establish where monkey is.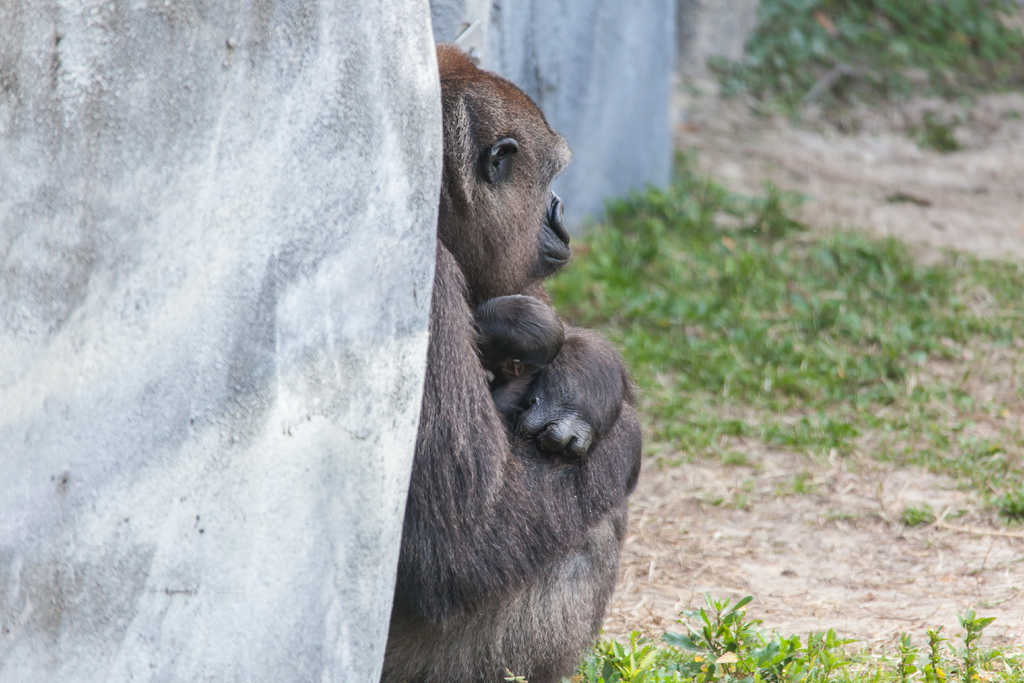
Established at box(385, 43, 640, 680).
